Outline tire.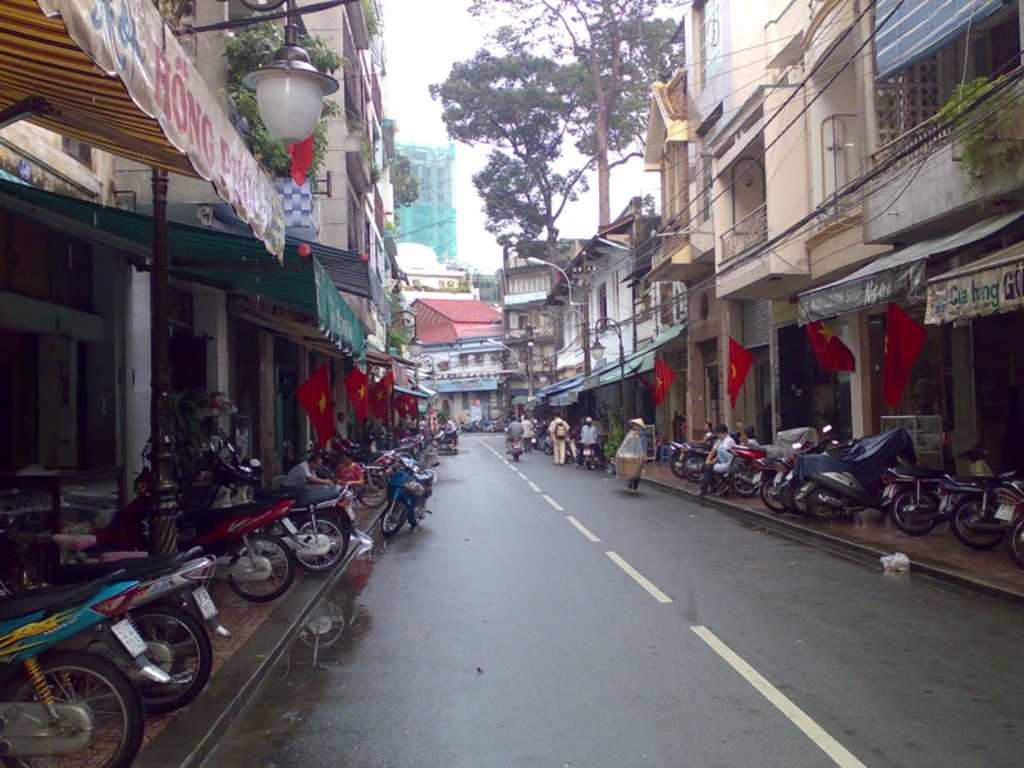
Outline: bbox(289, 512, 340, 573).
